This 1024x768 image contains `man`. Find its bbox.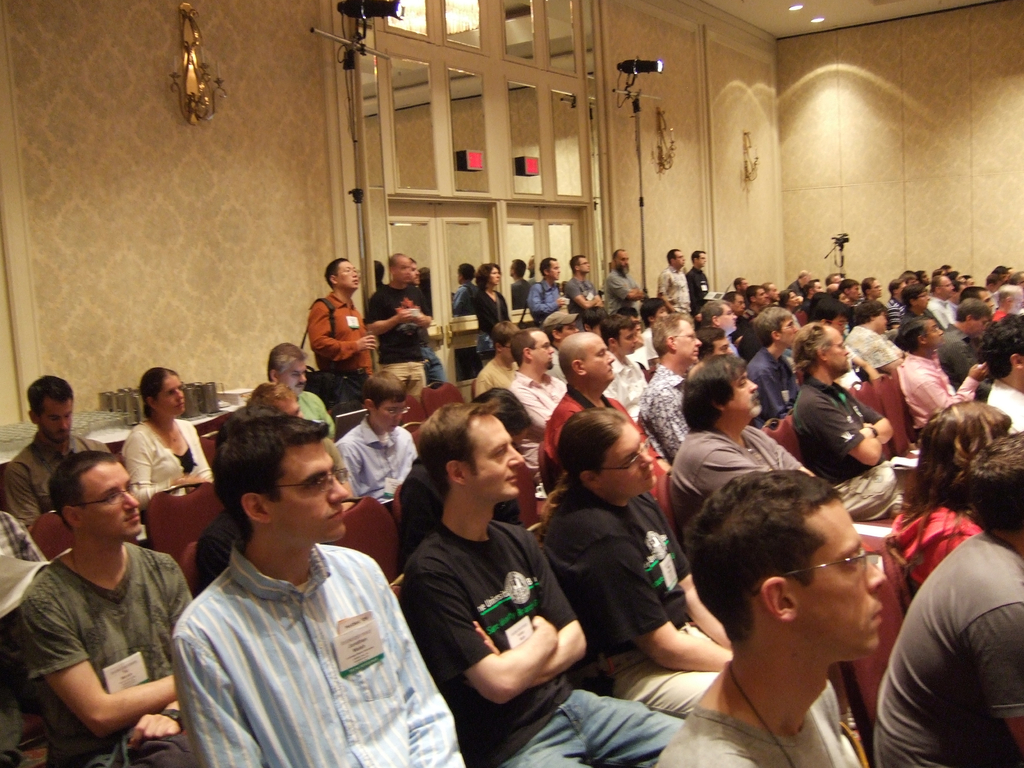
box(360, 252, 425, 406).
